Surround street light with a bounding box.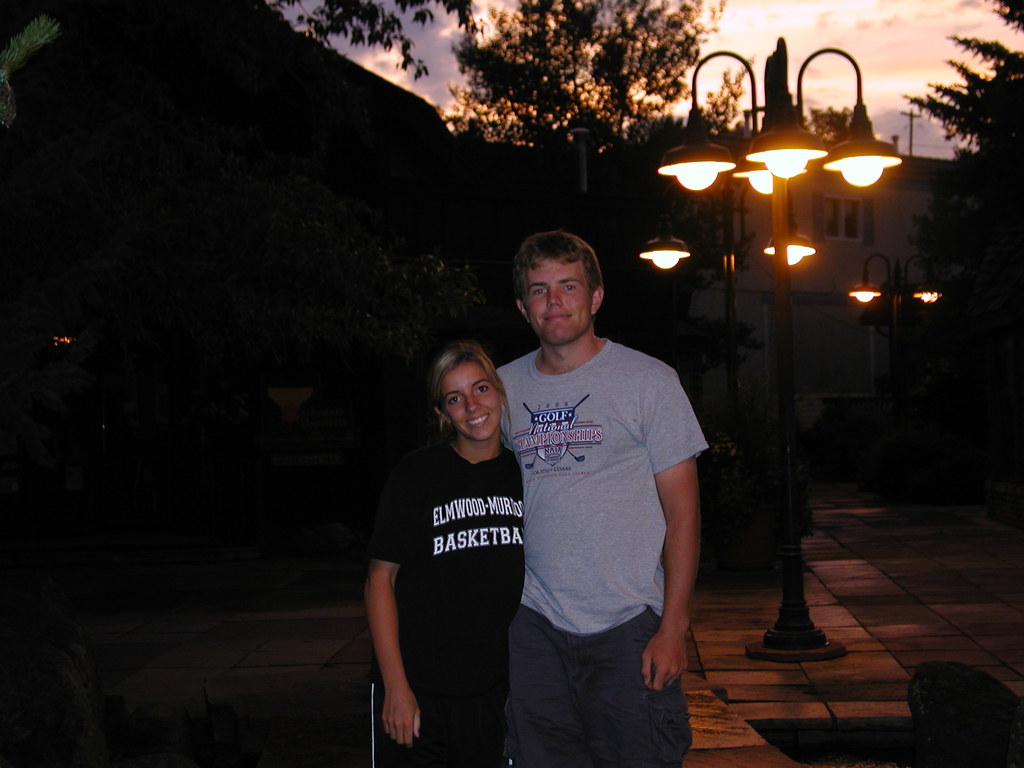
box=[842, 246, 936, 344].
